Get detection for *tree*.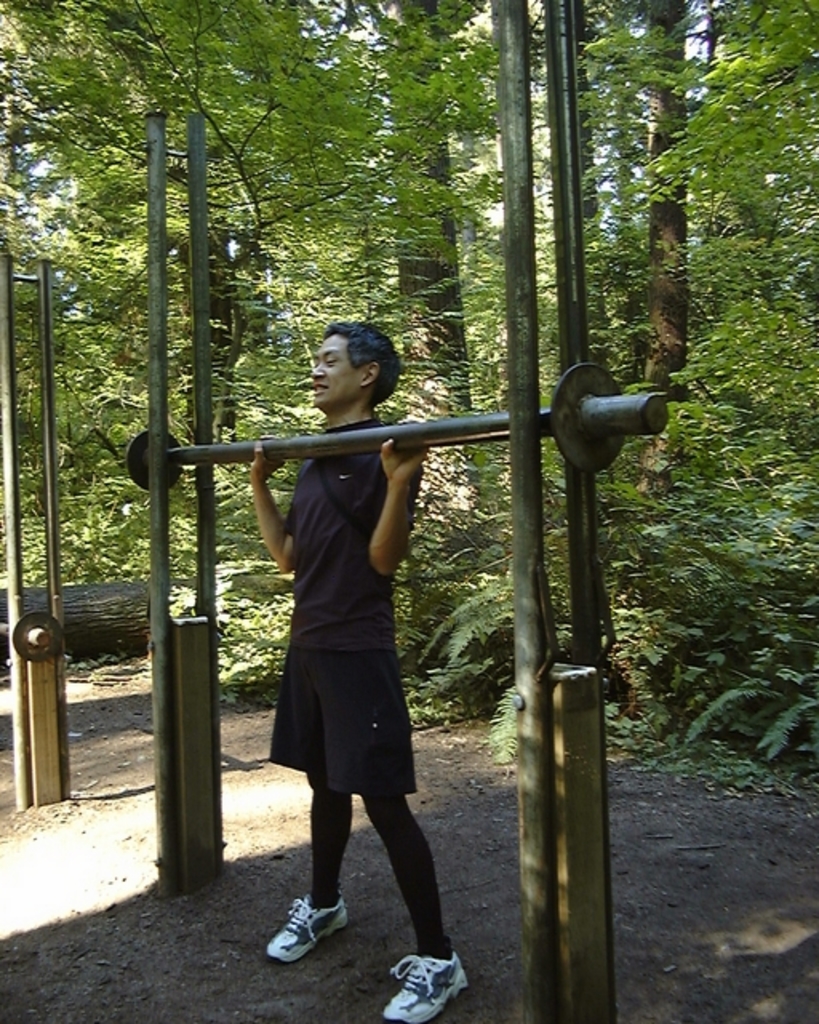
Detection: x1=155 y1=0 x2=285 y2=675.
